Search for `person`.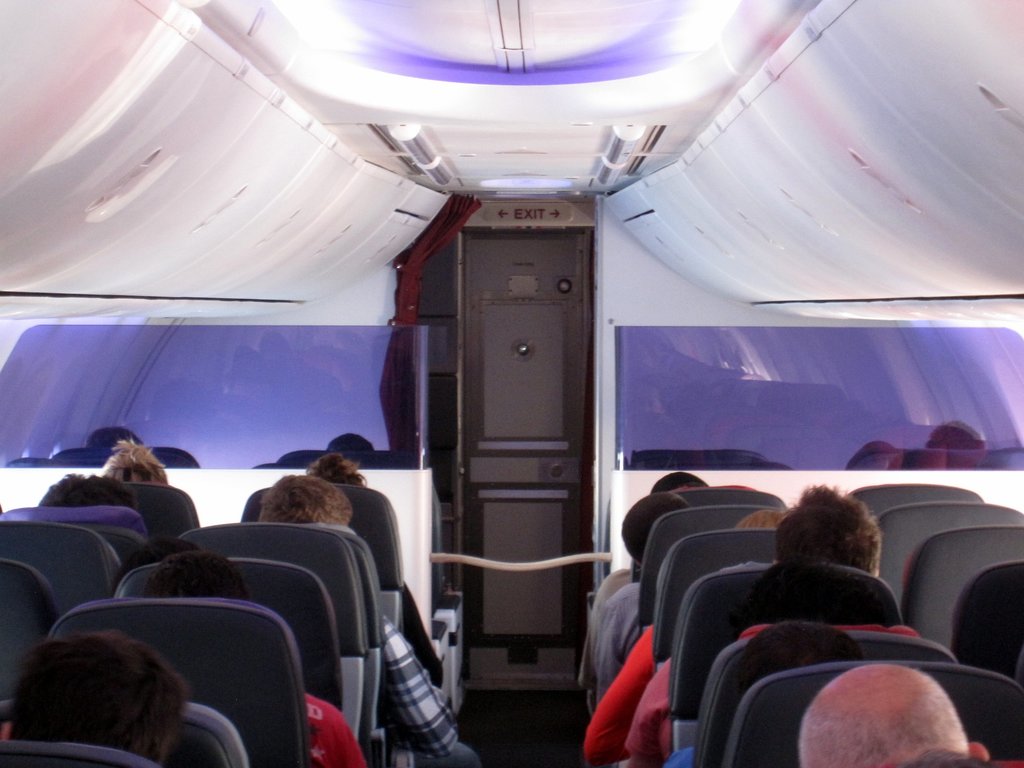
Found at (253,468,485,767).
